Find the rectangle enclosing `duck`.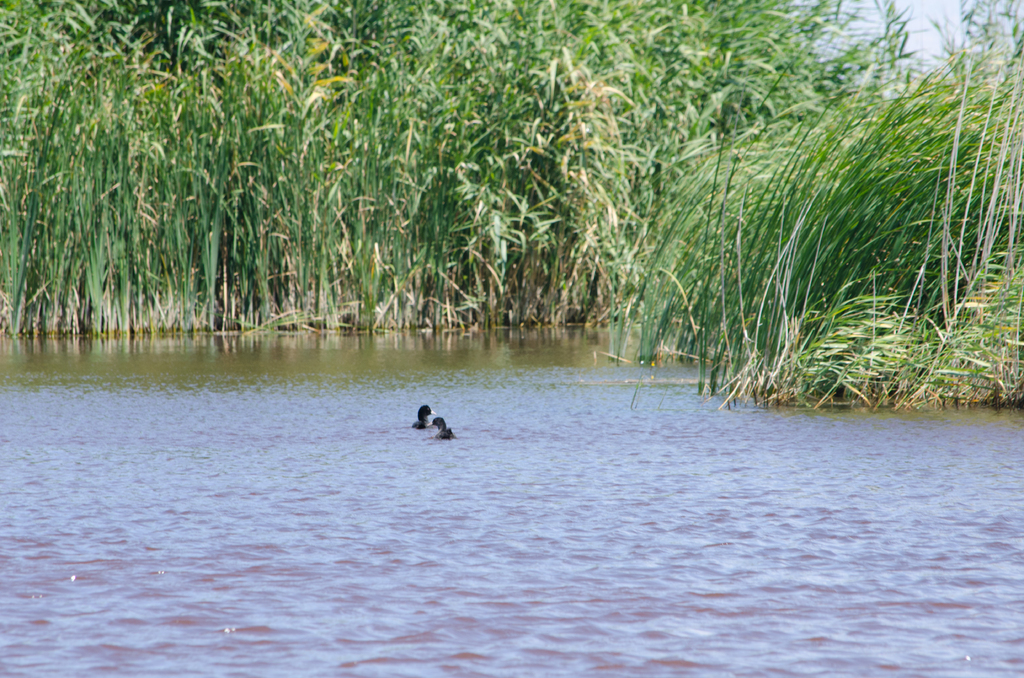
{"x1": 410, "y1": 403, "x2": 436, "y2": 432}.
